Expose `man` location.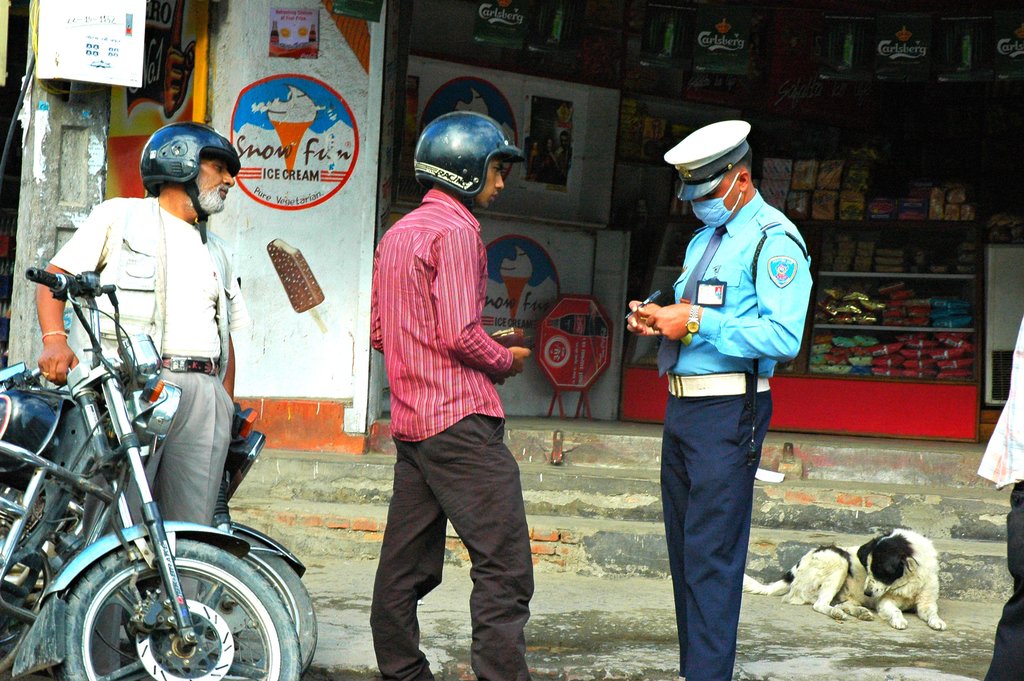
Exposed at box(366, 114, 556, 680).
